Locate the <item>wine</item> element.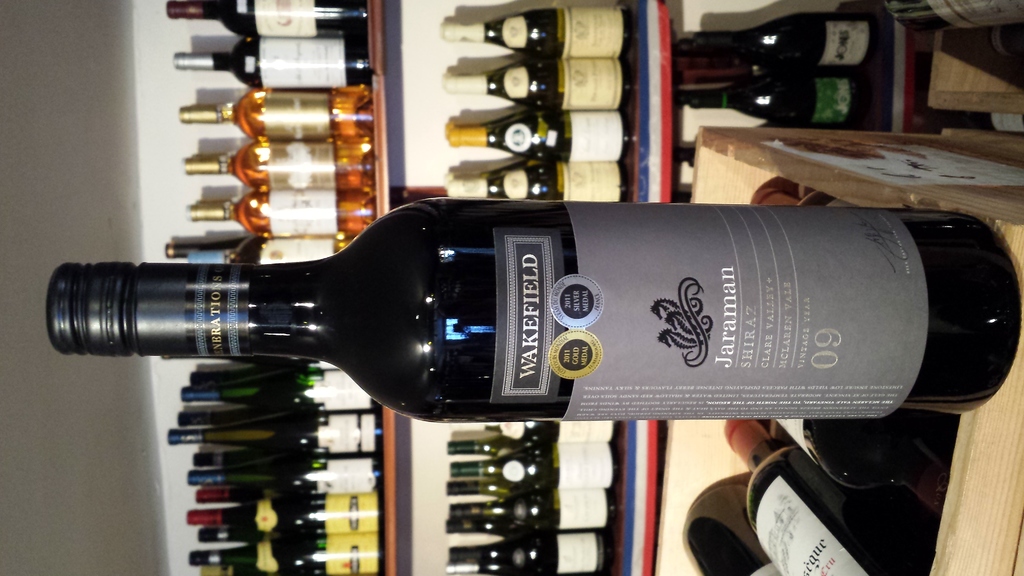
Element bbox: [447, 115, 634, 157].
